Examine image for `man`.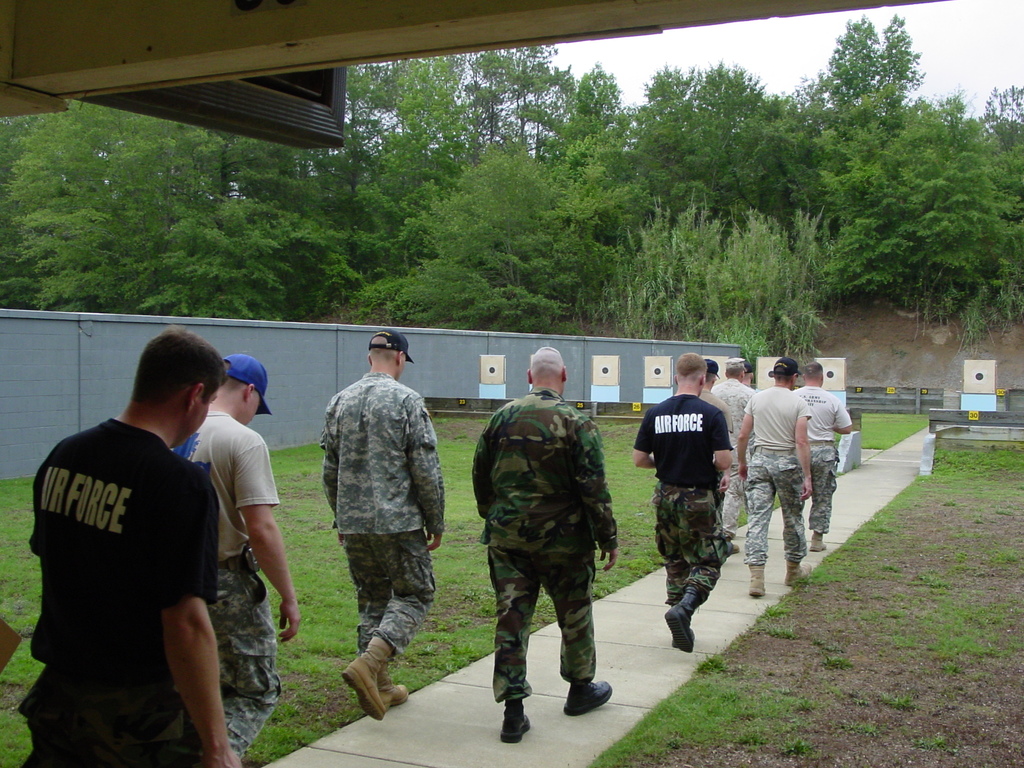
Examination result: {"x1": 472, "y1": 346, "x2": 610, "y2": 745}.
